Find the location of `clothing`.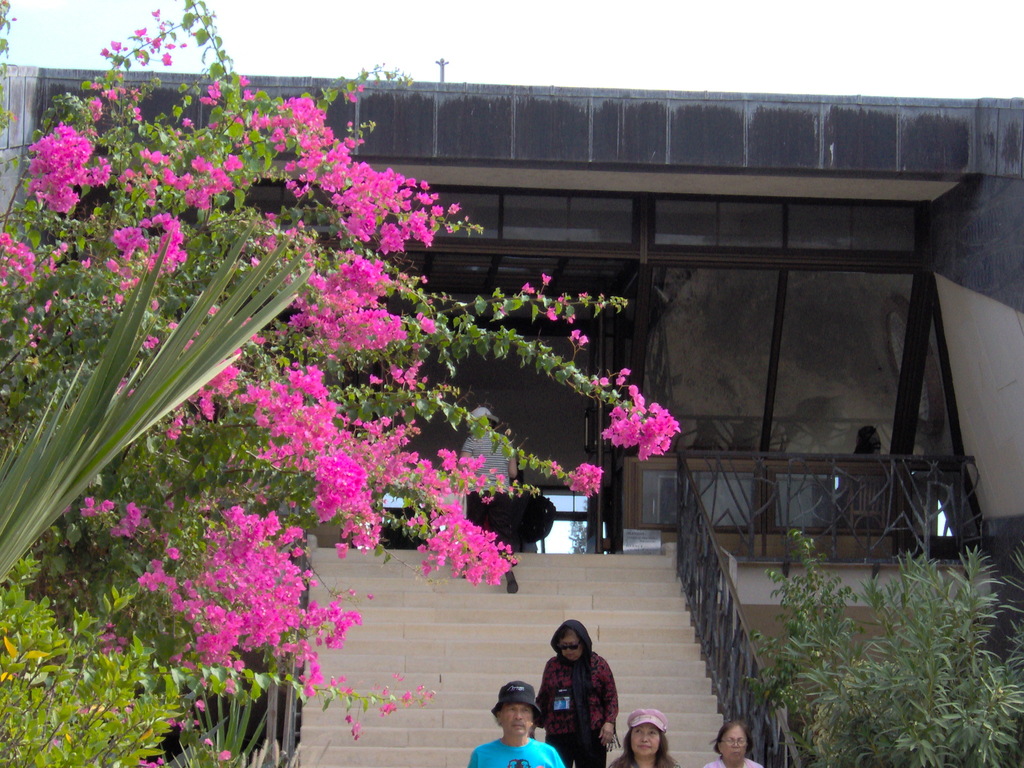
Location: 463, 728, 561, 767.
